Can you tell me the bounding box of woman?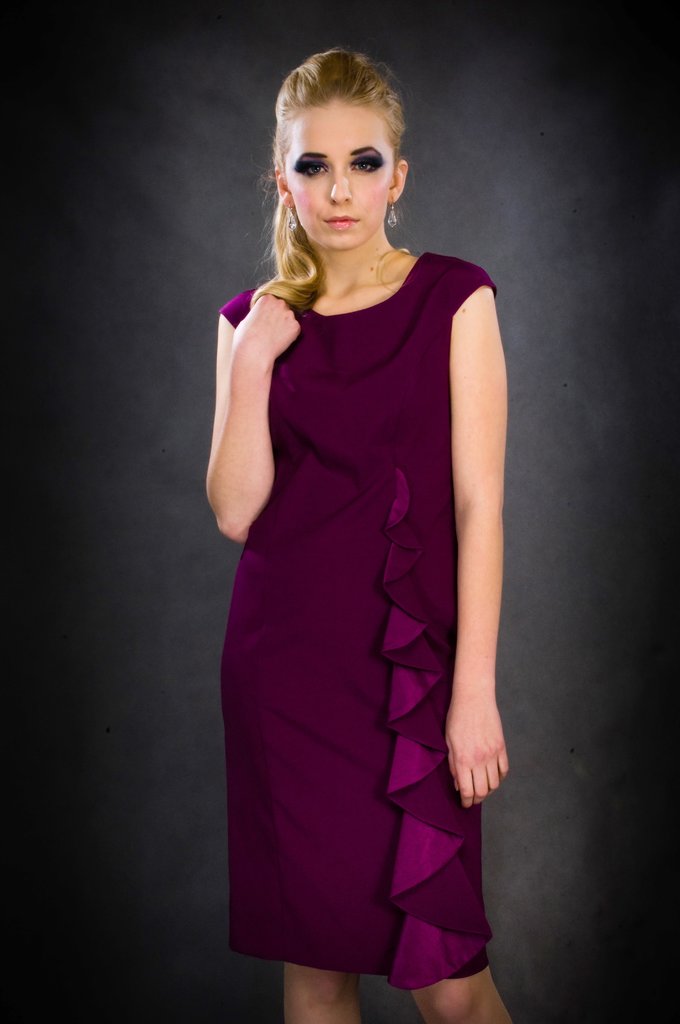
bbox(191, 51, 524, 997).
